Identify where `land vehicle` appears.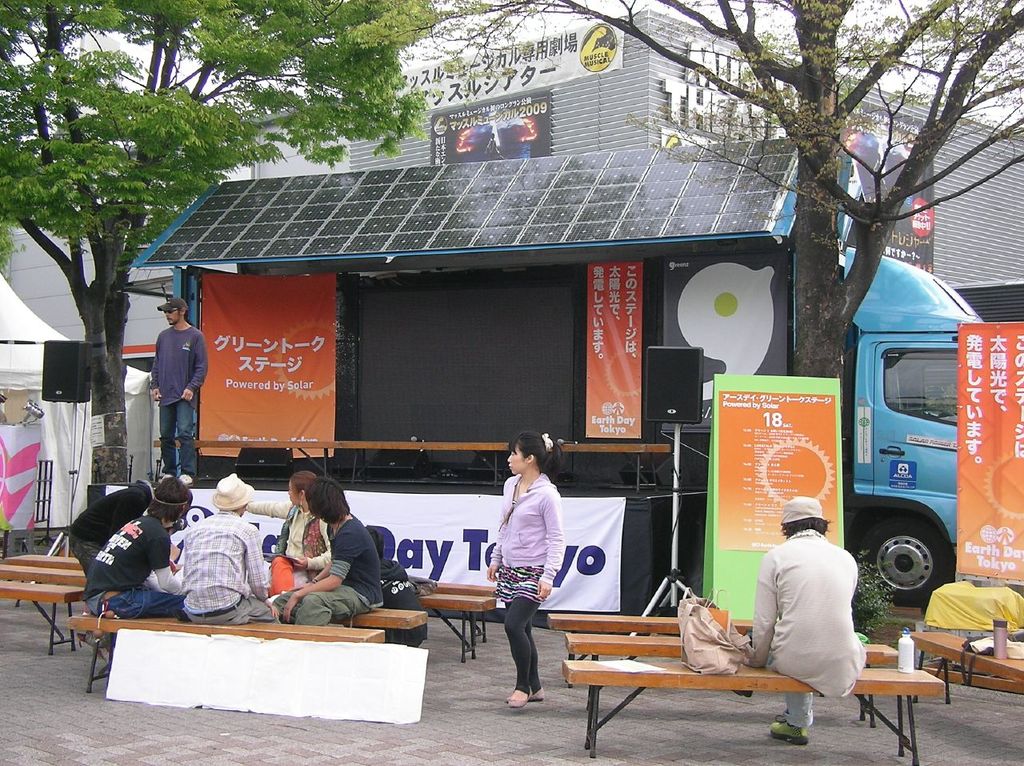
Appears at 835 288 988 621.
